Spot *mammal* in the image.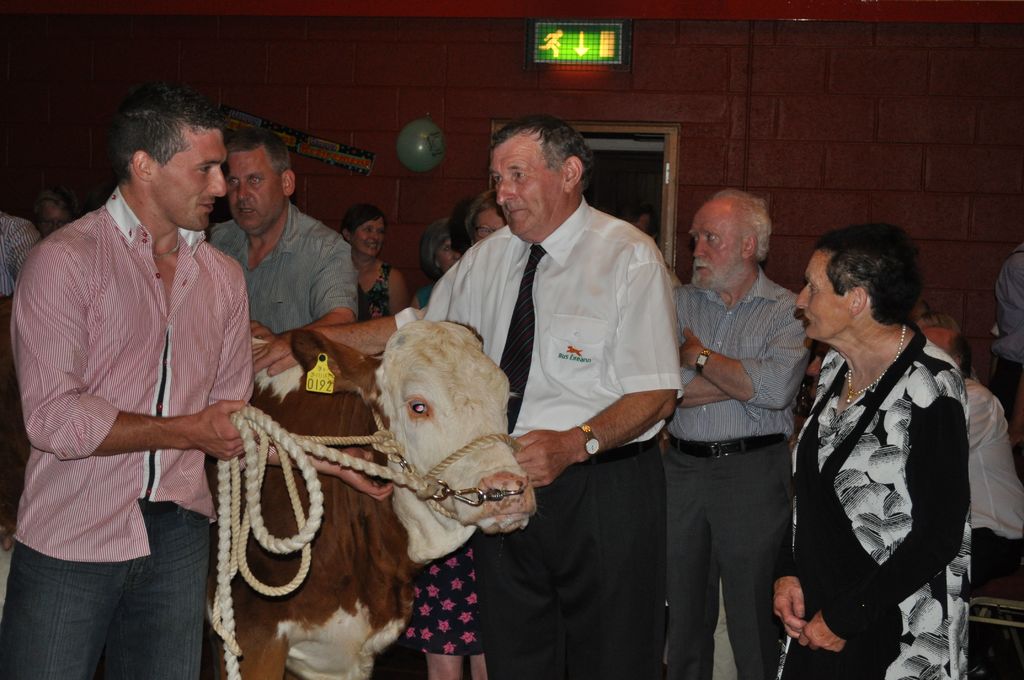
*mammal* found at [672,184,815,679].
